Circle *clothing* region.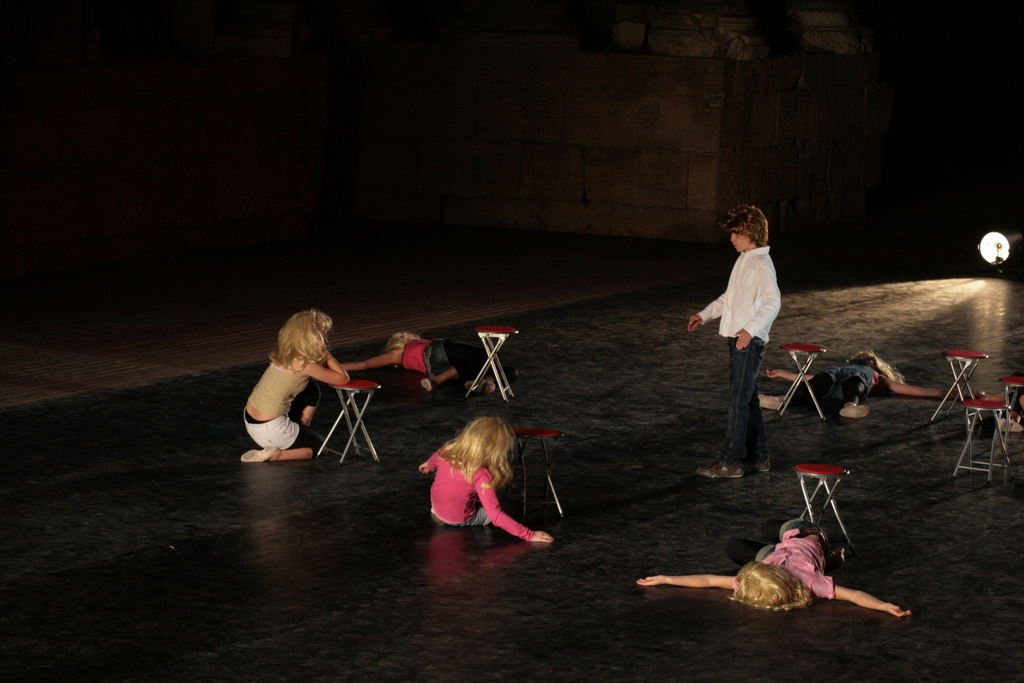
Region: 731, 517, 835, 606.
